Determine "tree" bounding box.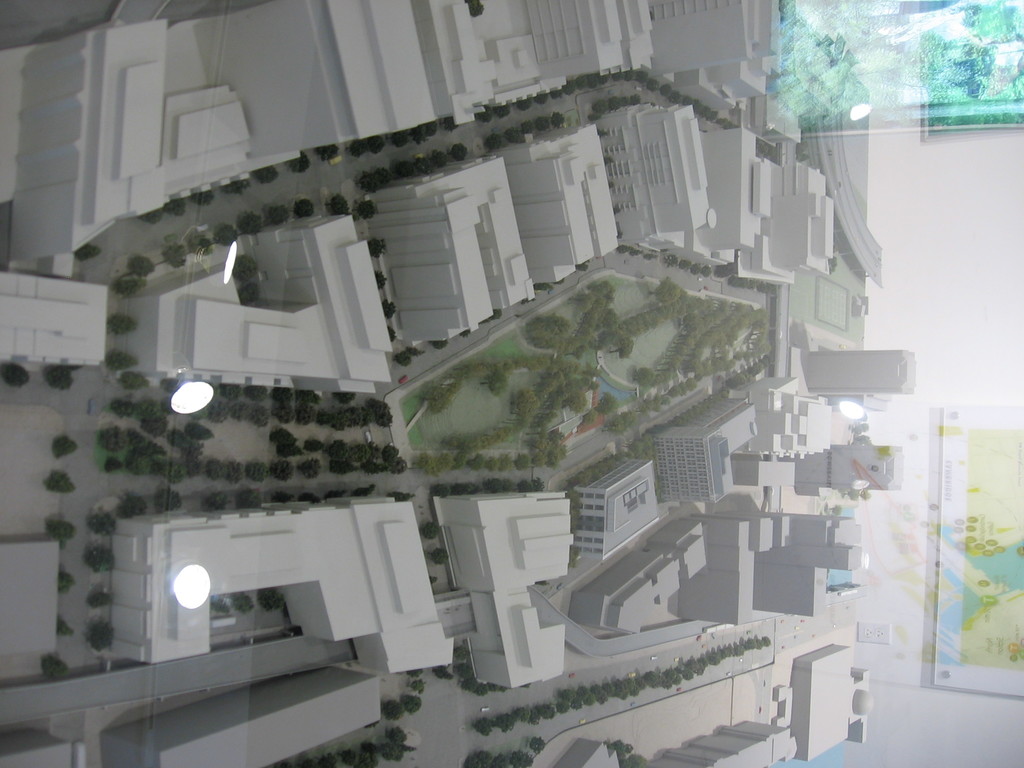
Determined: rect(41, 365, 73, 393).
